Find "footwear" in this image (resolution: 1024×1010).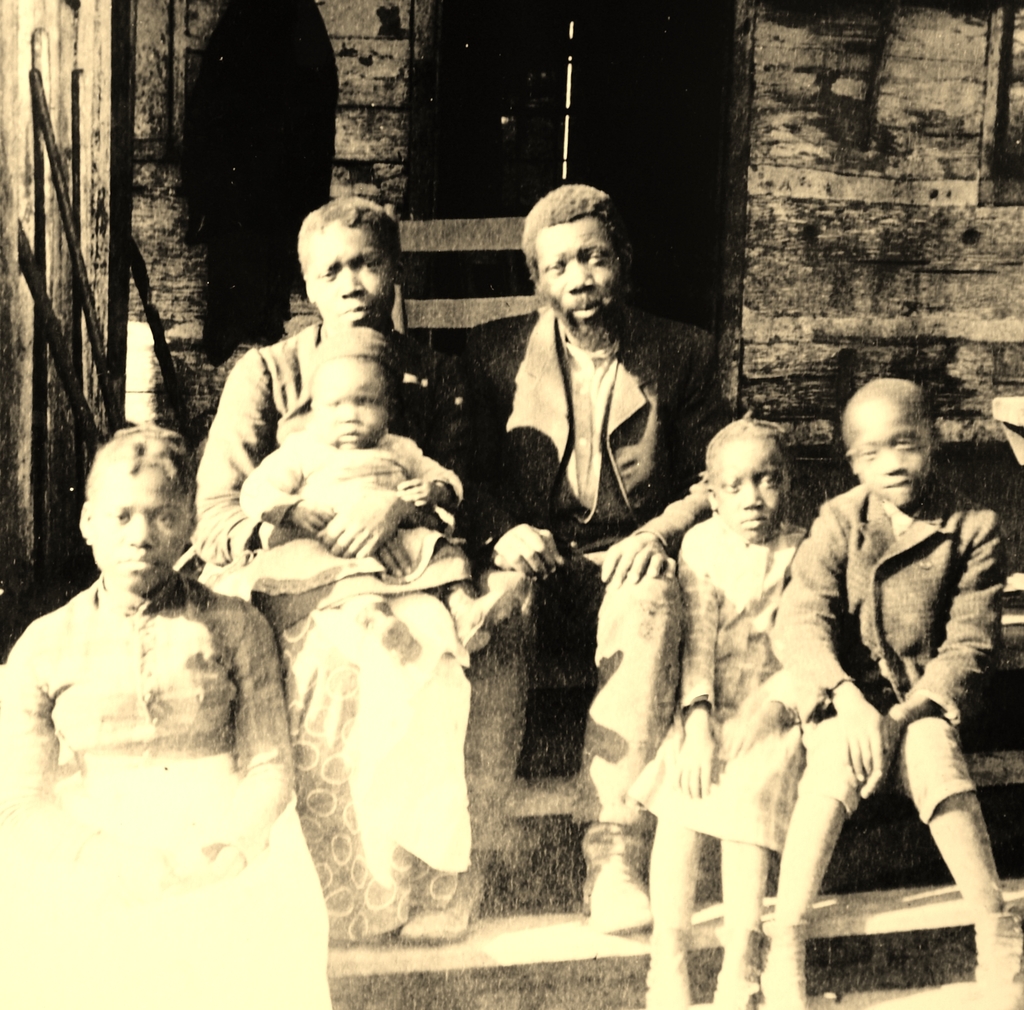
x1=641 y1=961 x2=683 y2=1009.
